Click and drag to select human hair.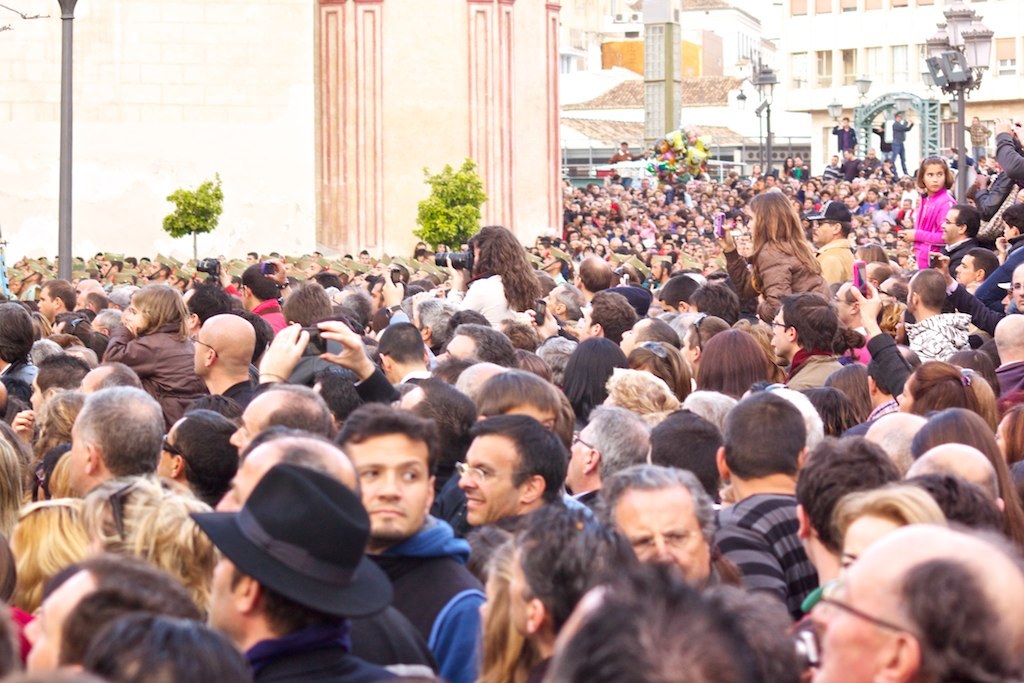
Selection: 916 157 952 192.
